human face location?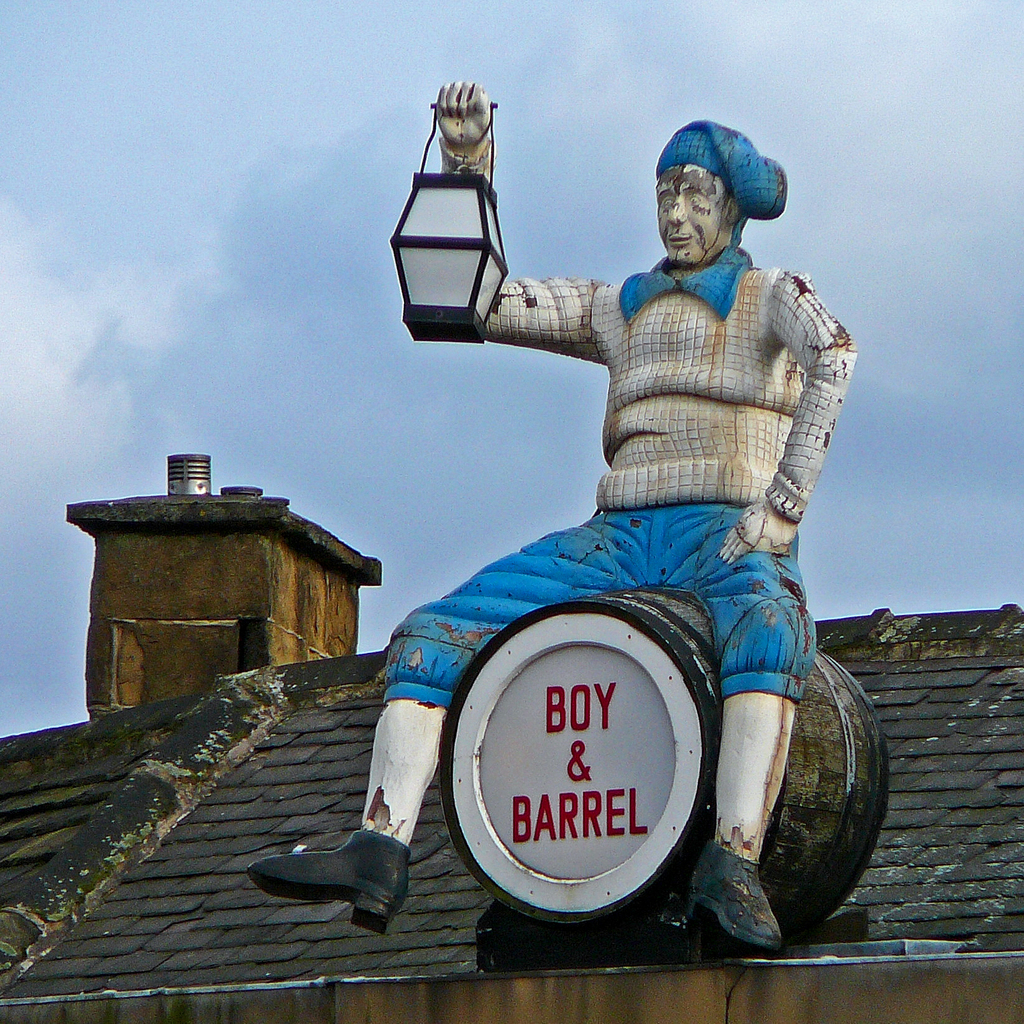
detection(656, 166, 731, 265)
